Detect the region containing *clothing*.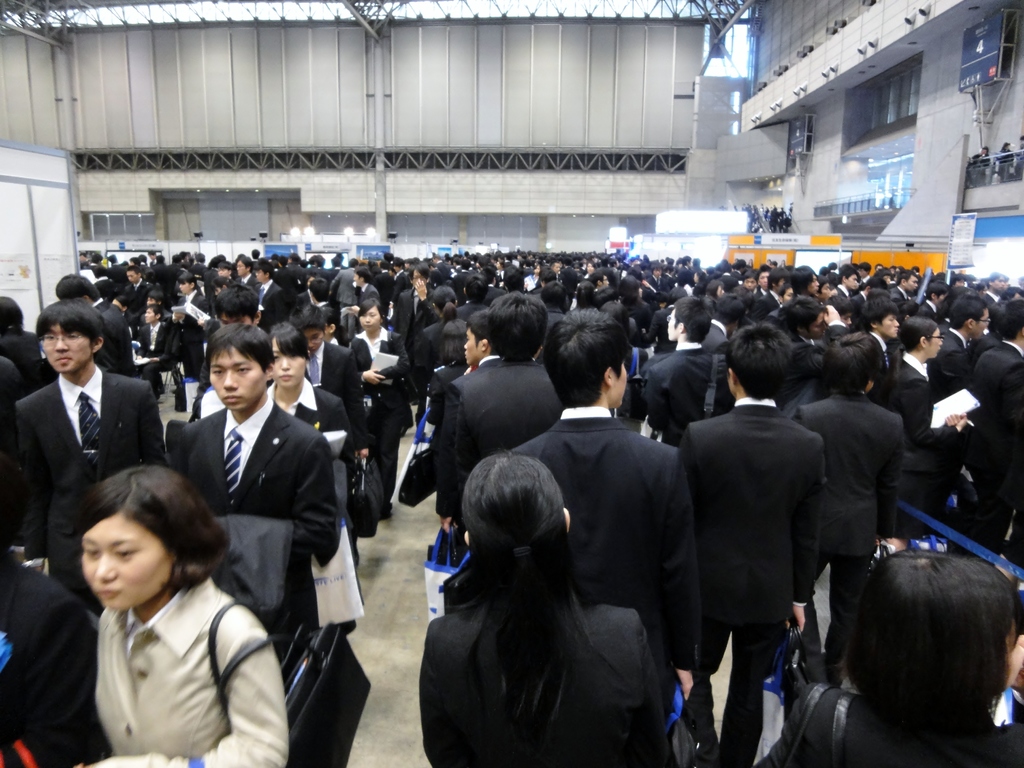
bbox=(90, 577, 285, 767).
